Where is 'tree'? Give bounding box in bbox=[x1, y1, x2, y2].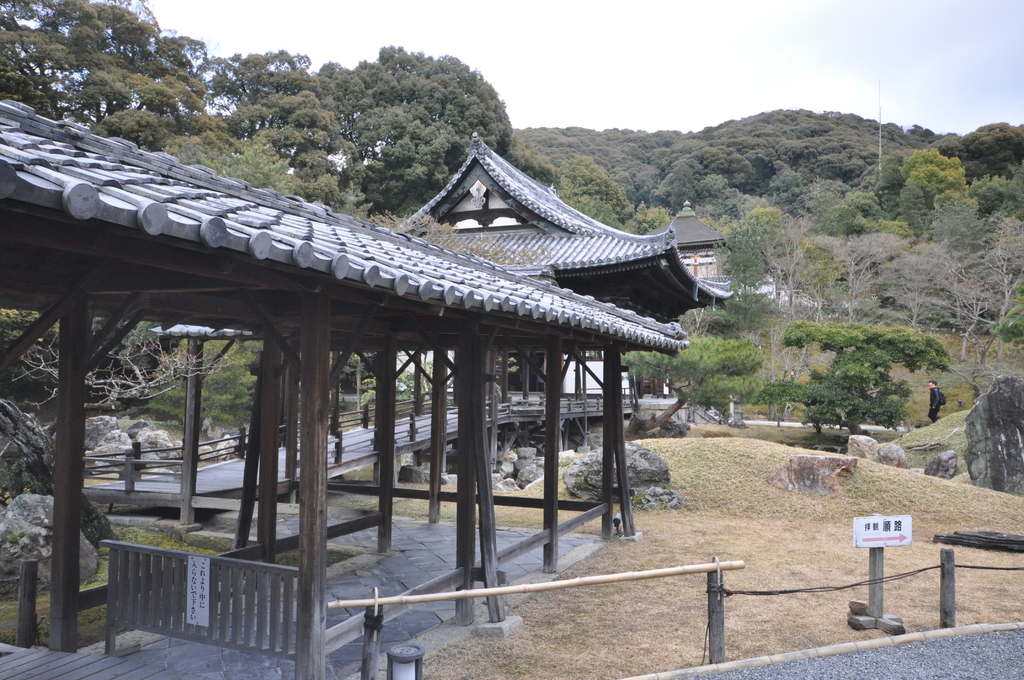
bbox=[900, 144, 998, 227].
